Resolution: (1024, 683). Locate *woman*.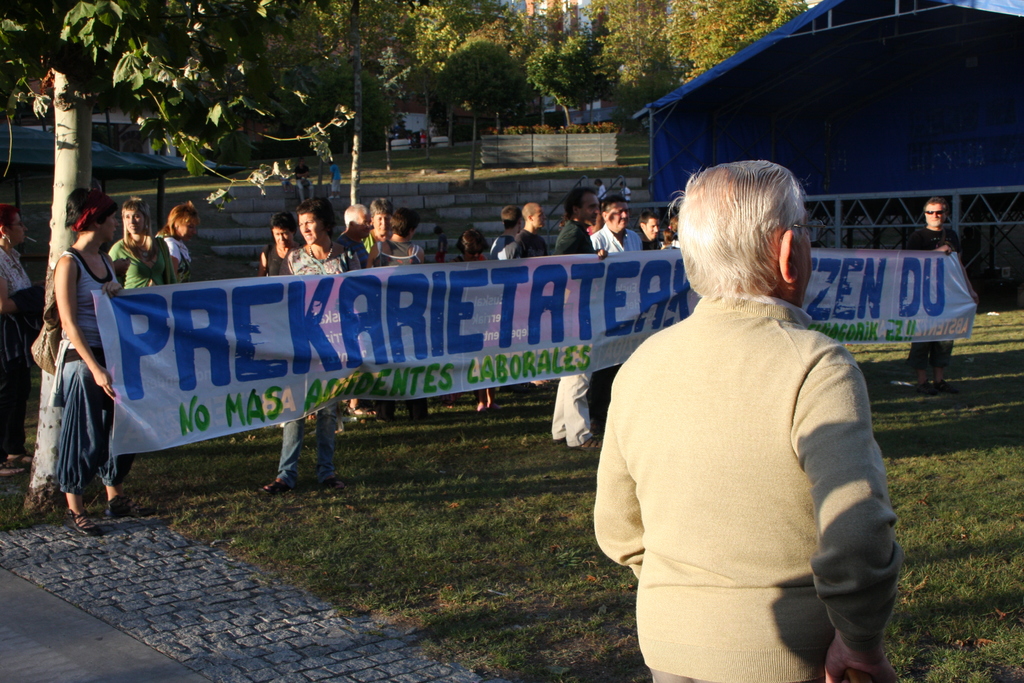
detection(0, 209, 35, 474).
